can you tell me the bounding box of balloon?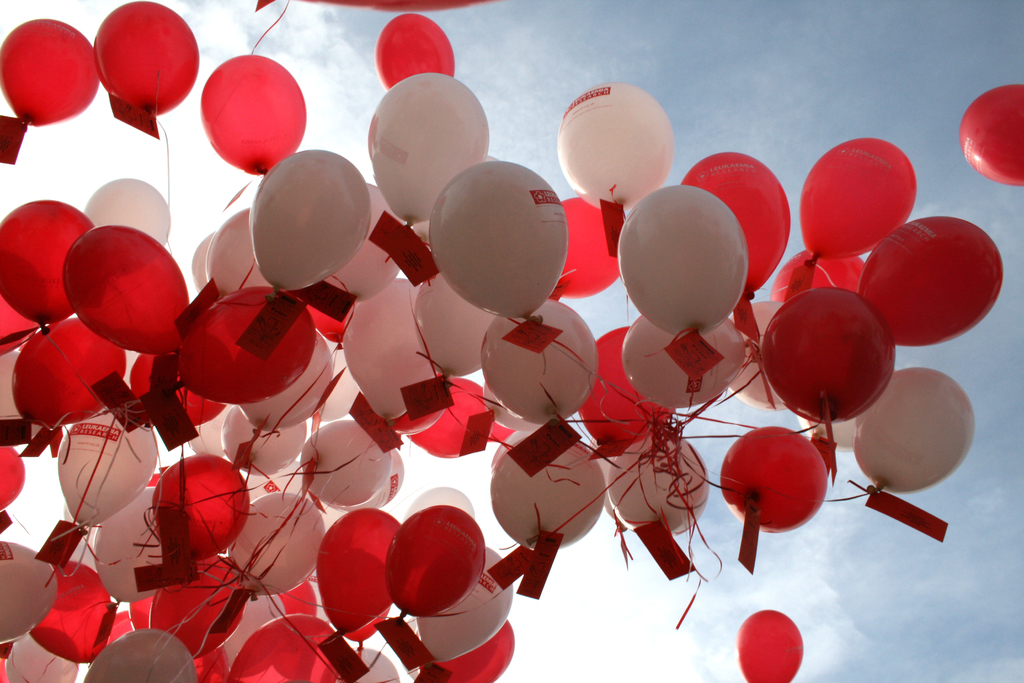
0 295 38 363.
